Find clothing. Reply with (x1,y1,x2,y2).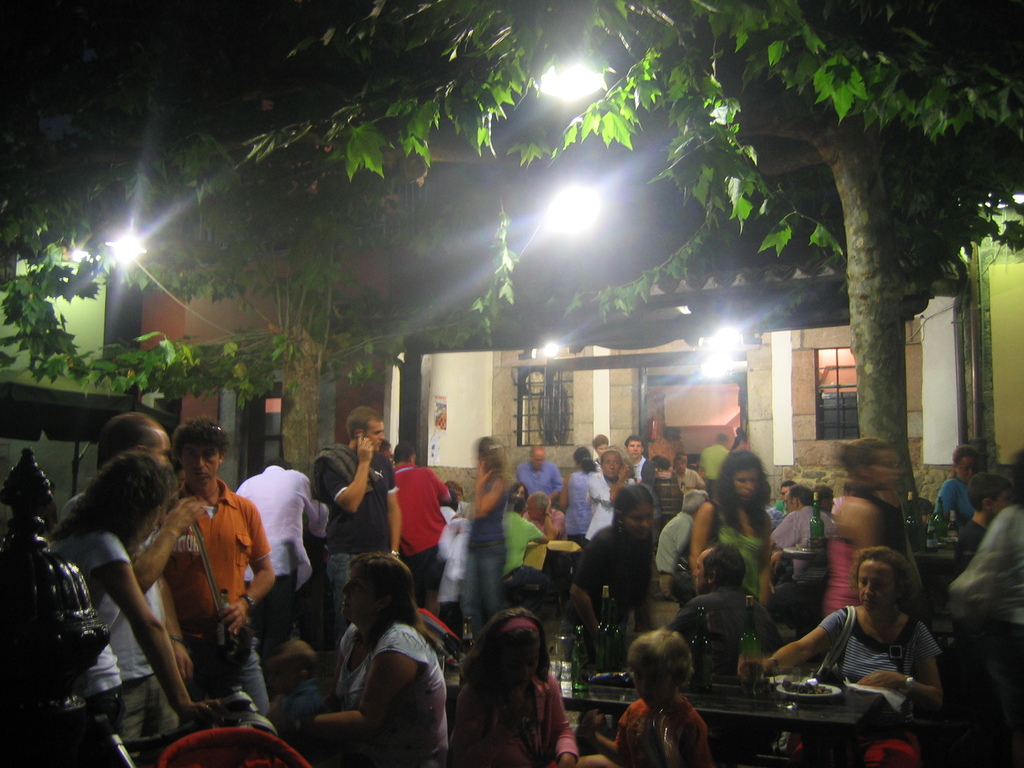
(714,495,767,602).
